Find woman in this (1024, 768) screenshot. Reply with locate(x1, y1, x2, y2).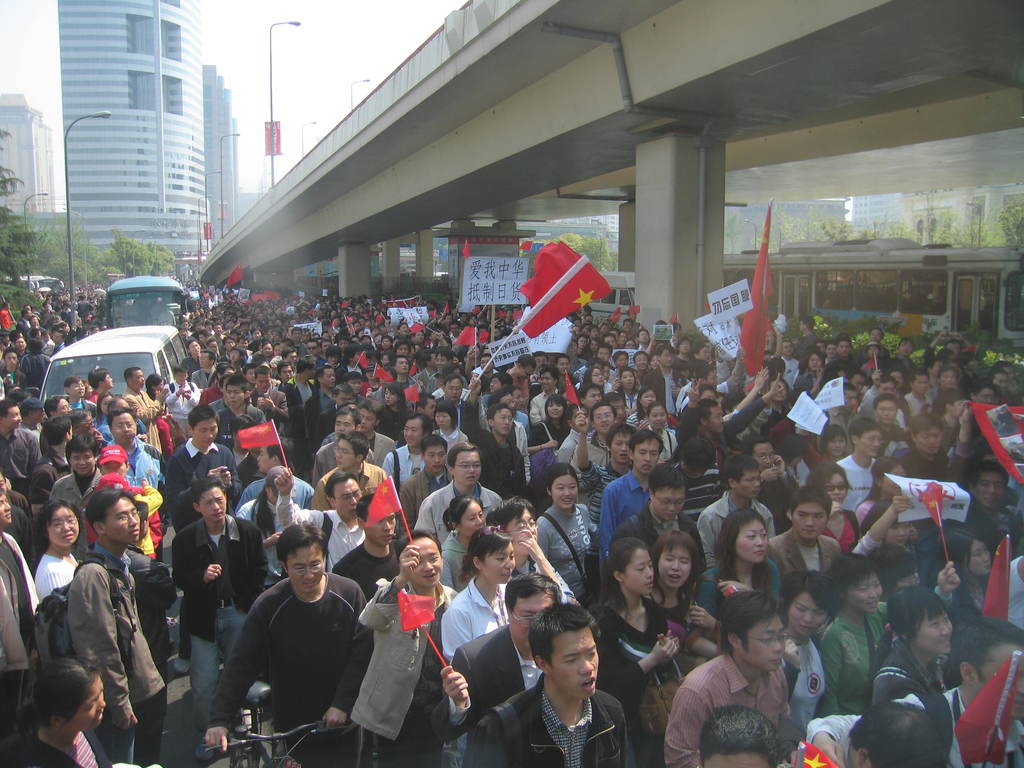
locate(652, 527, 724, 672).
